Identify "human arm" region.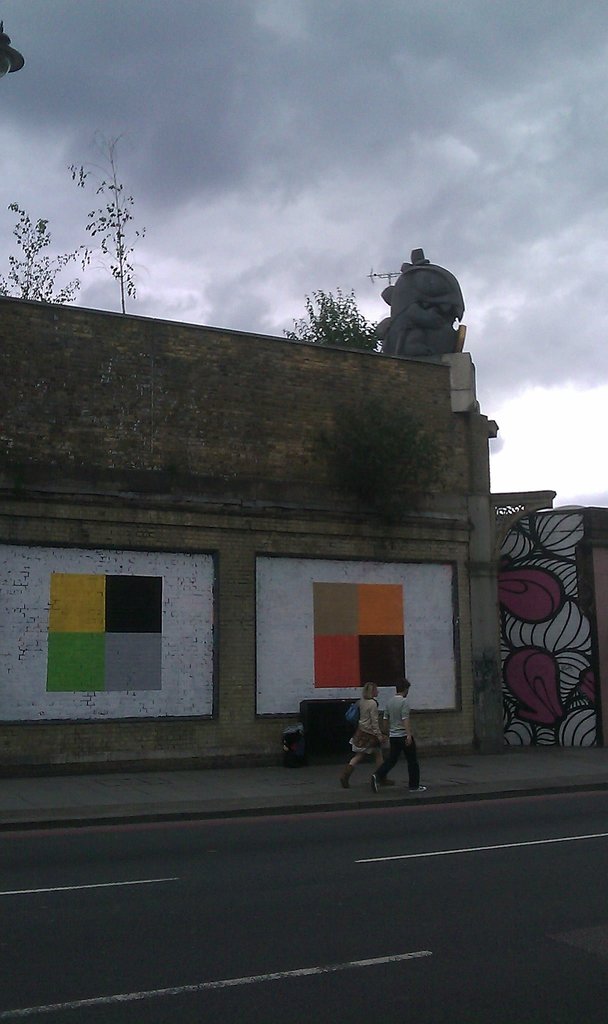
Region: <region>402, 700, 412, 744</region>.
